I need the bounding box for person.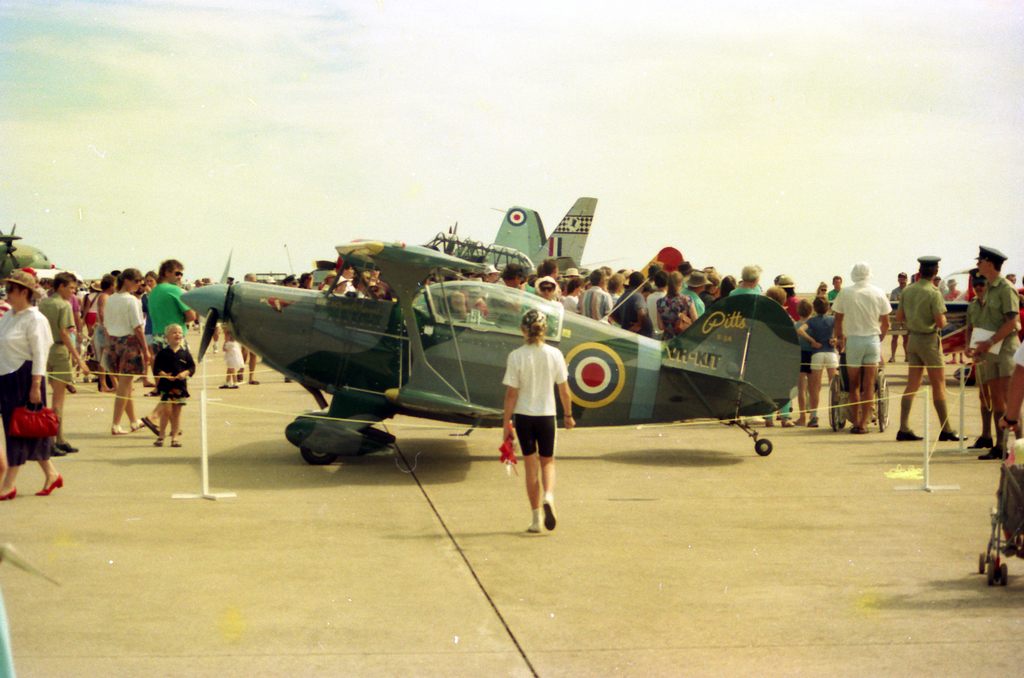
Here it is: (891,270,907,360).
